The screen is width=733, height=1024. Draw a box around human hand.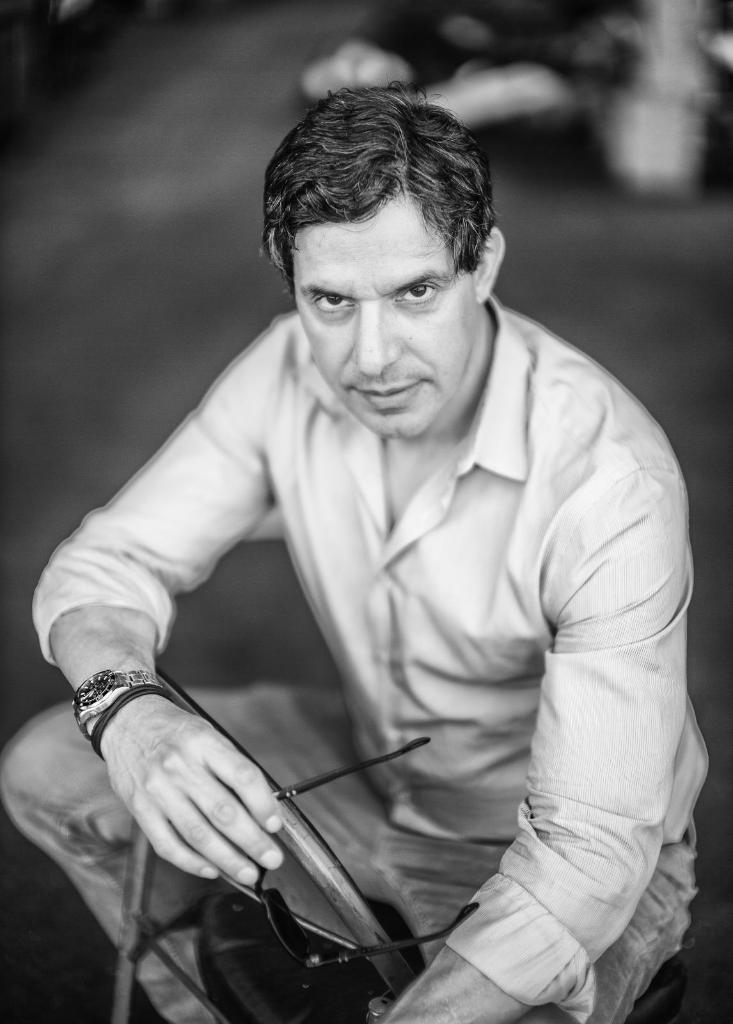
bbox=[109, 723, 298, 941].
